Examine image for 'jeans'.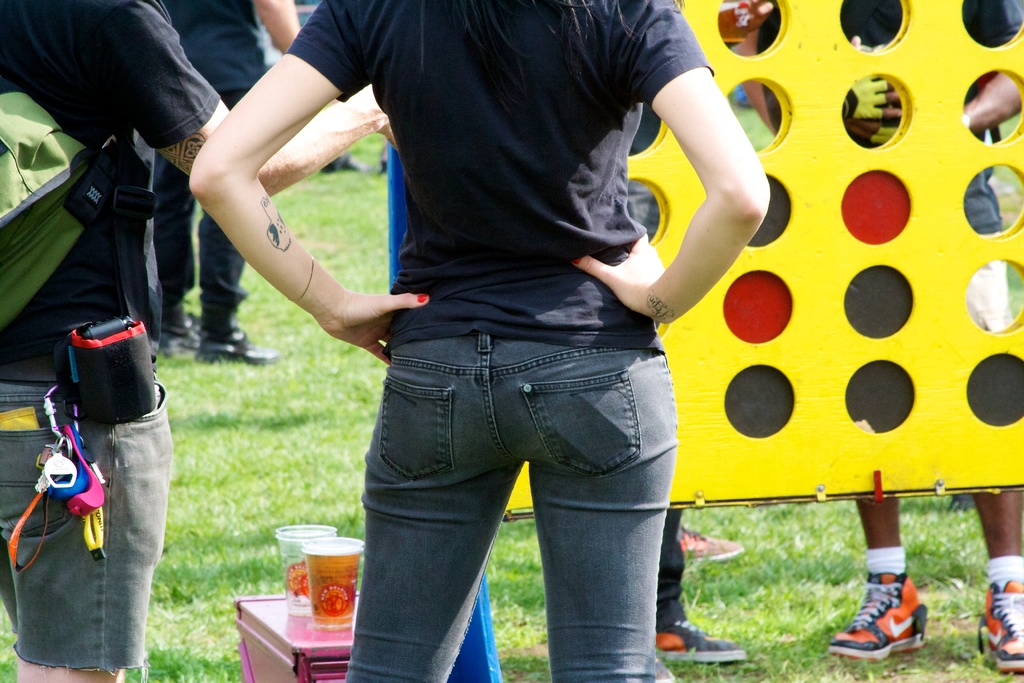
Examination result: l=348, t=301, r=686, b=680.
